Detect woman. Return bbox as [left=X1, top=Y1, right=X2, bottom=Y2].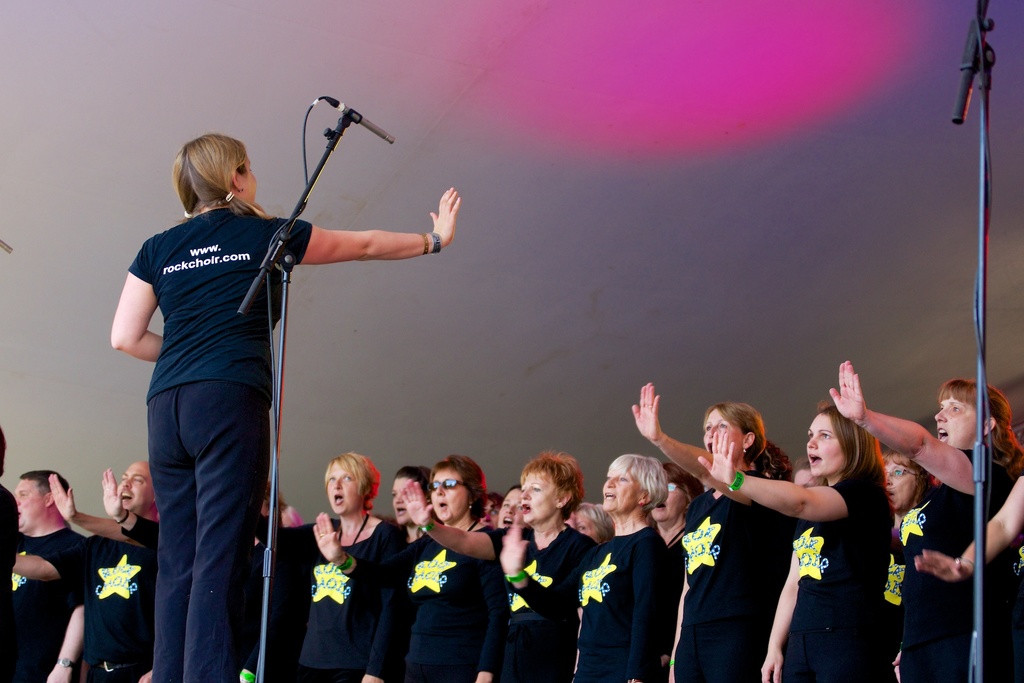
[left=573, top=452, right=685, bottom=680].
